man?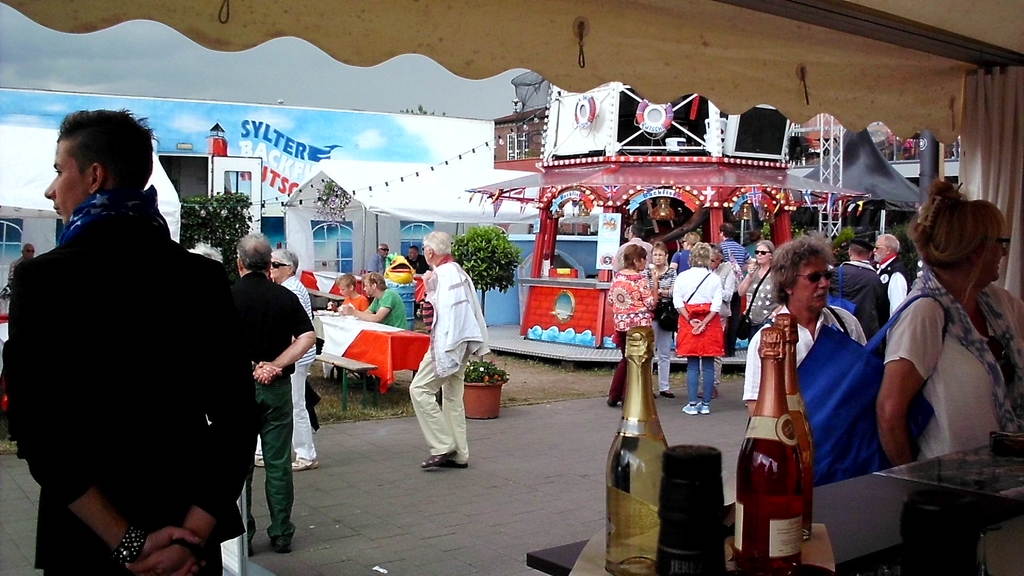
(left=232, top=226, right=314, bottom=556)
